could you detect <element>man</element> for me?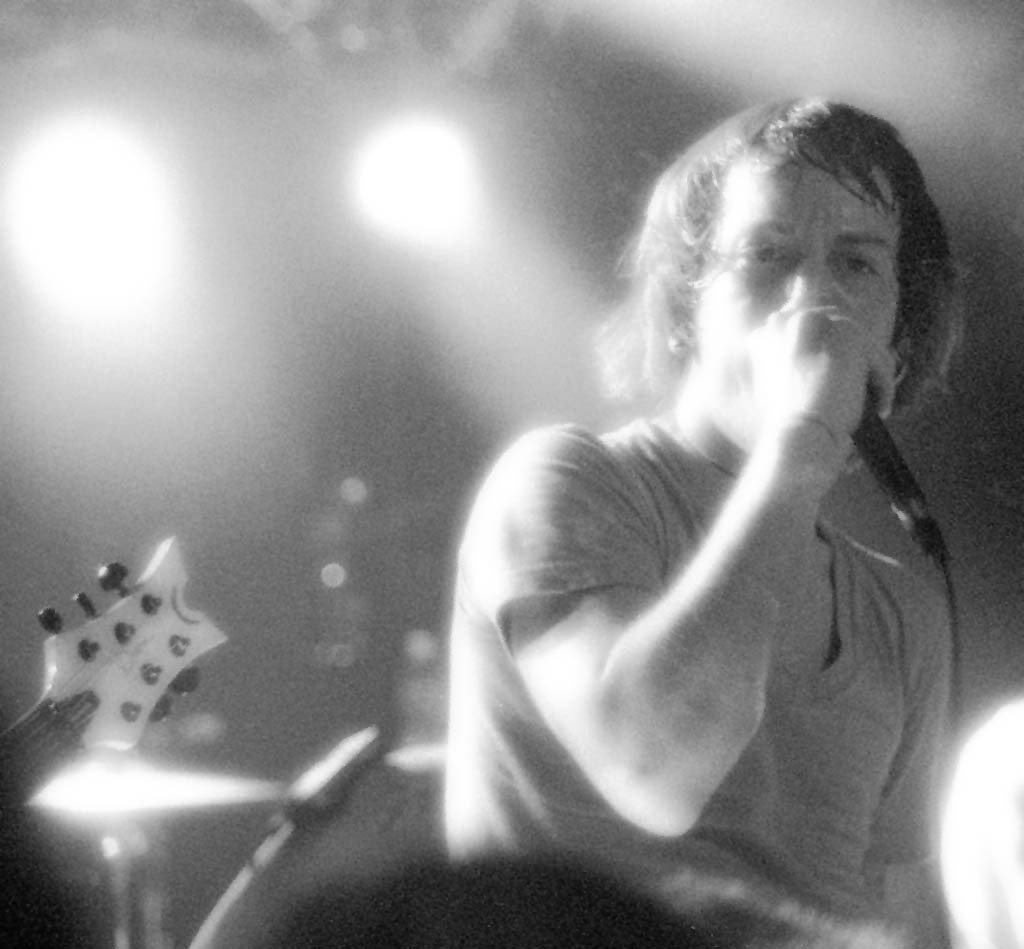
Detection result: [x1=368, y1=70, x2=1009, y2=914].
